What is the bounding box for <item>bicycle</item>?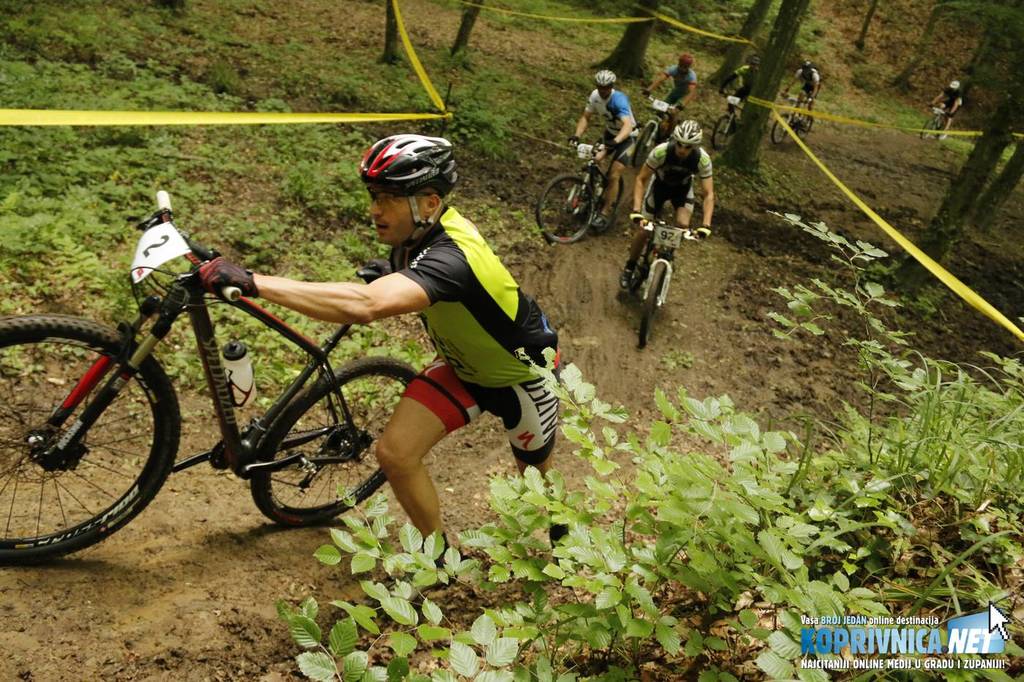
box=[534, 134, 631, 243].
